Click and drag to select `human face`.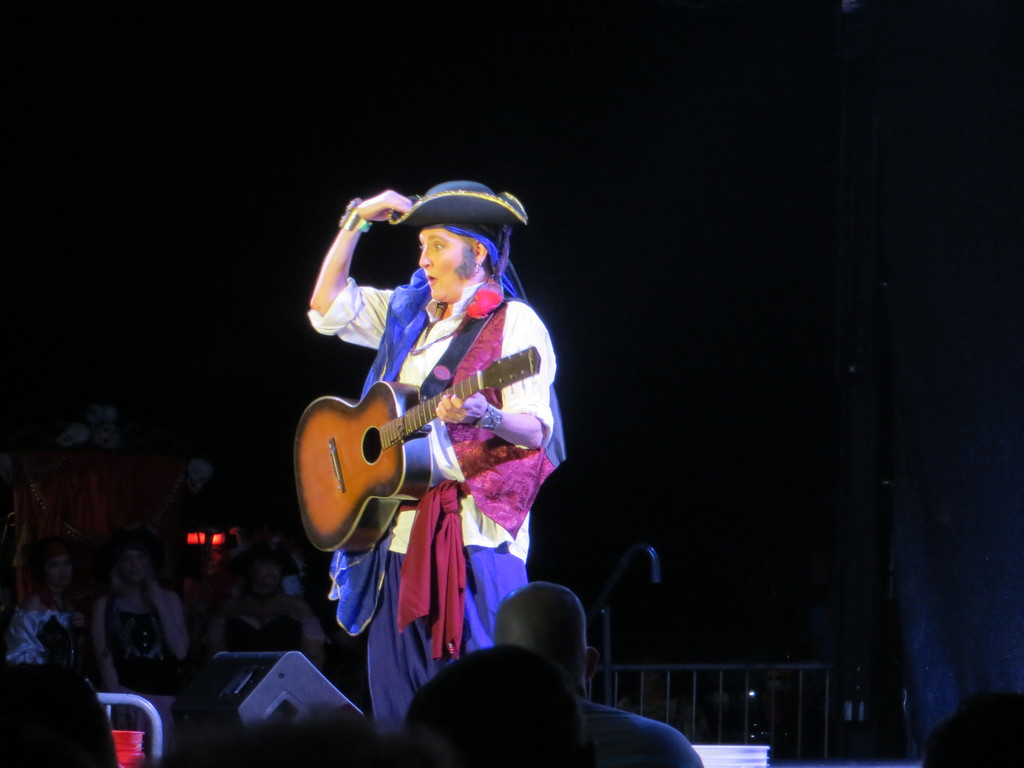
Selection: {"left": 418, "top": 225, "right": 472, "bottom": 302}.
